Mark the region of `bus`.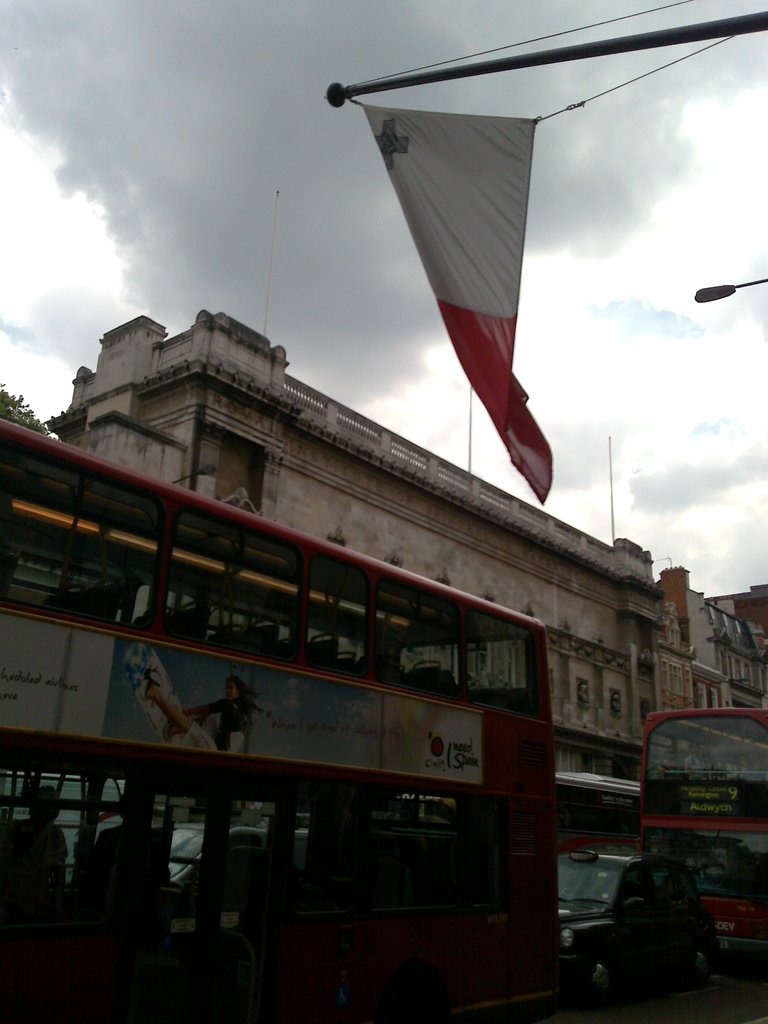
Region: {"x1": 644, "y1": 700, "x2": 767, "y2": 970}.
